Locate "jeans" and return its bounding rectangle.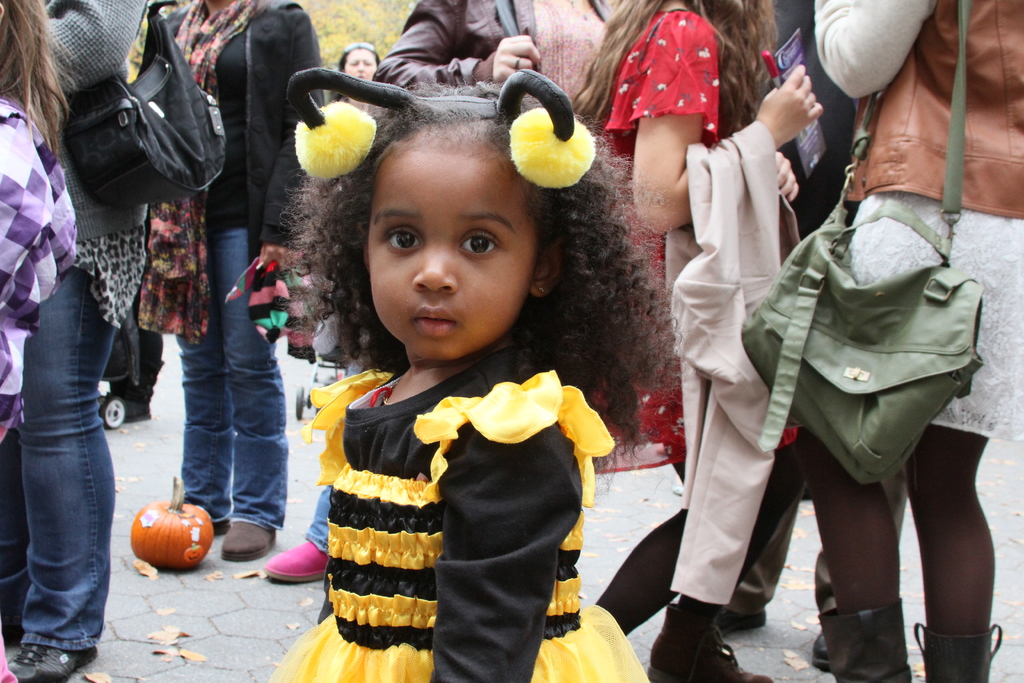
box(178, 227, 290, 531).
